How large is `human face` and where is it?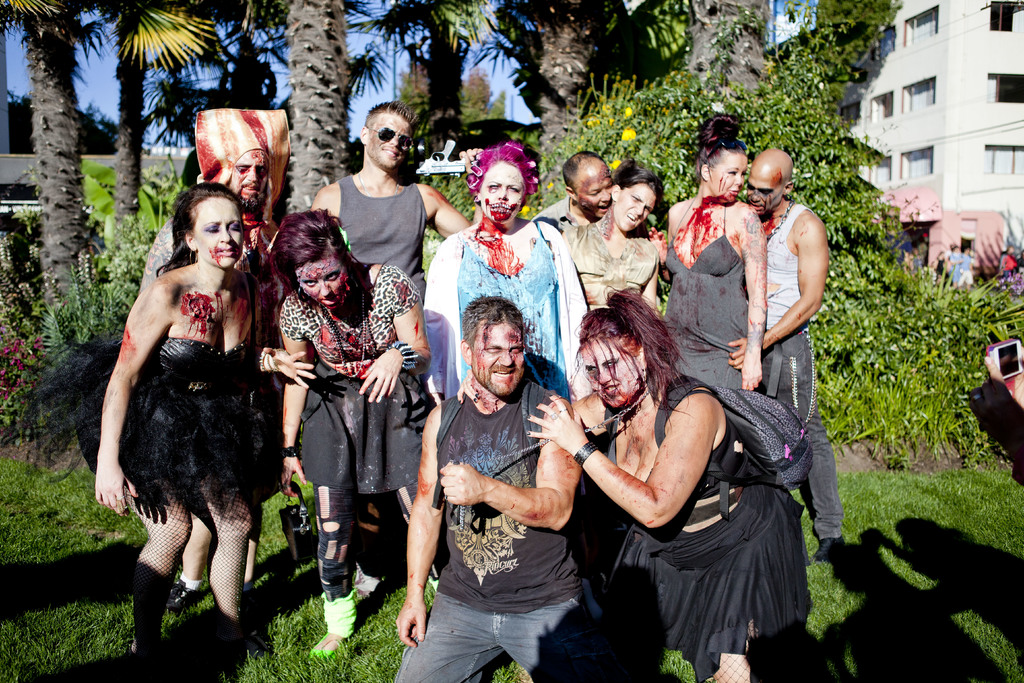
Bounding box: box(740, 174, 782, 215).
